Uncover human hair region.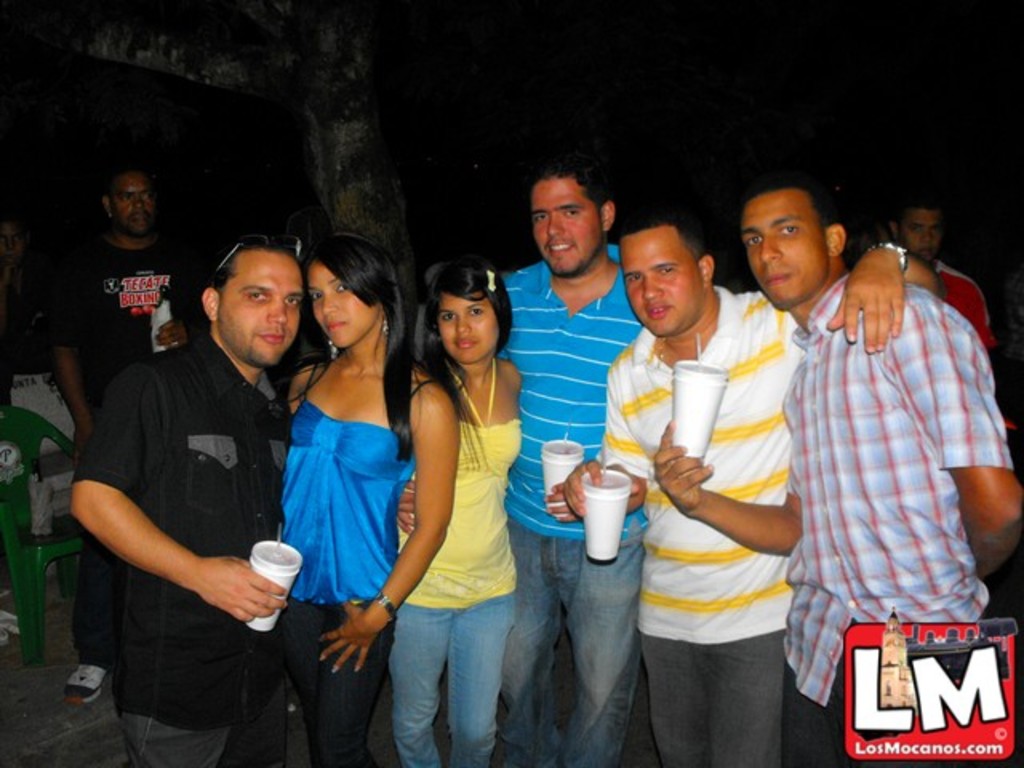
Uncovered: <box>893,198,936,234</box>.
